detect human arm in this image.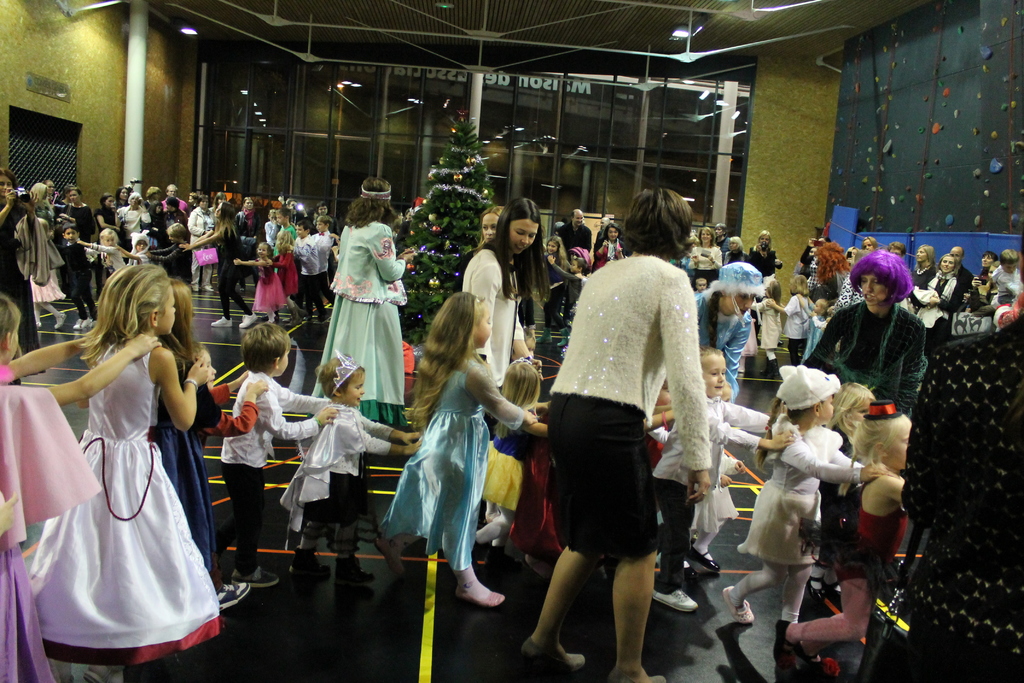
Detection: l=901, t=350, r=946, b=529.
